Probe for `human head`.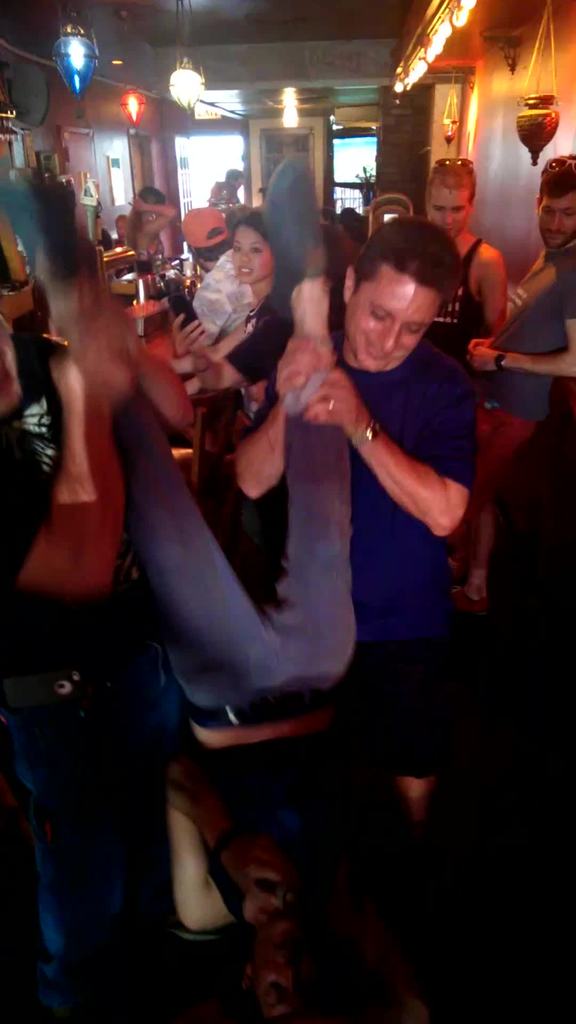
Probe result: bbox=[177, 208, 230, 271].
